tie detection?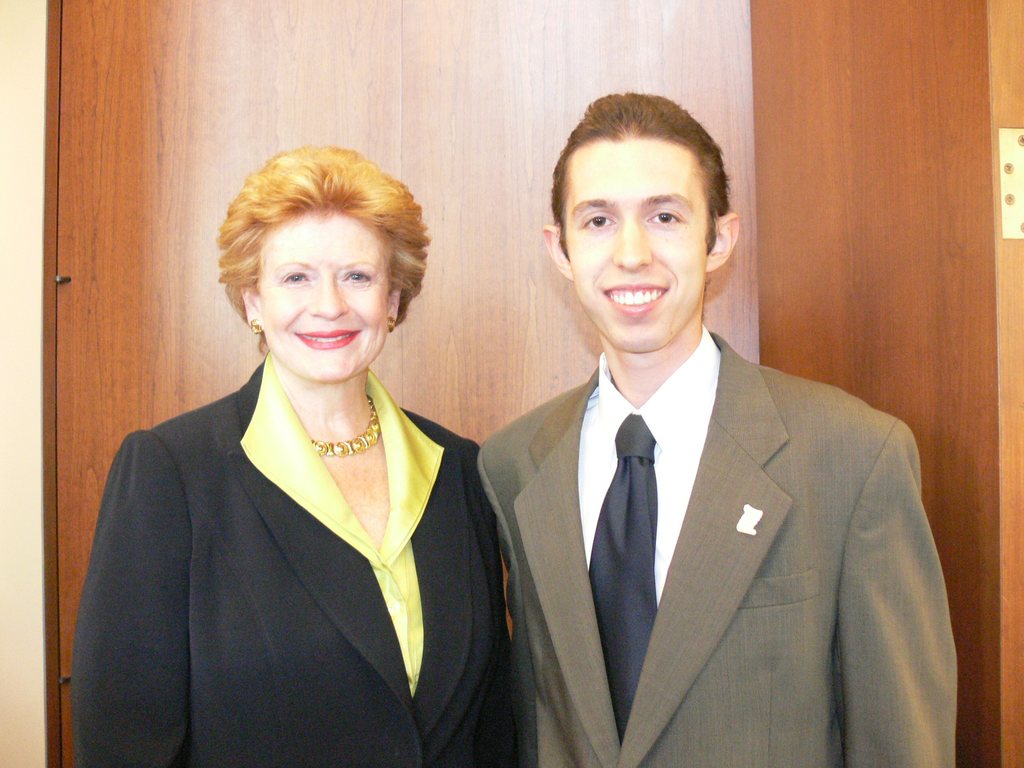
[left=589, top=412, right=664, bottom=746]
